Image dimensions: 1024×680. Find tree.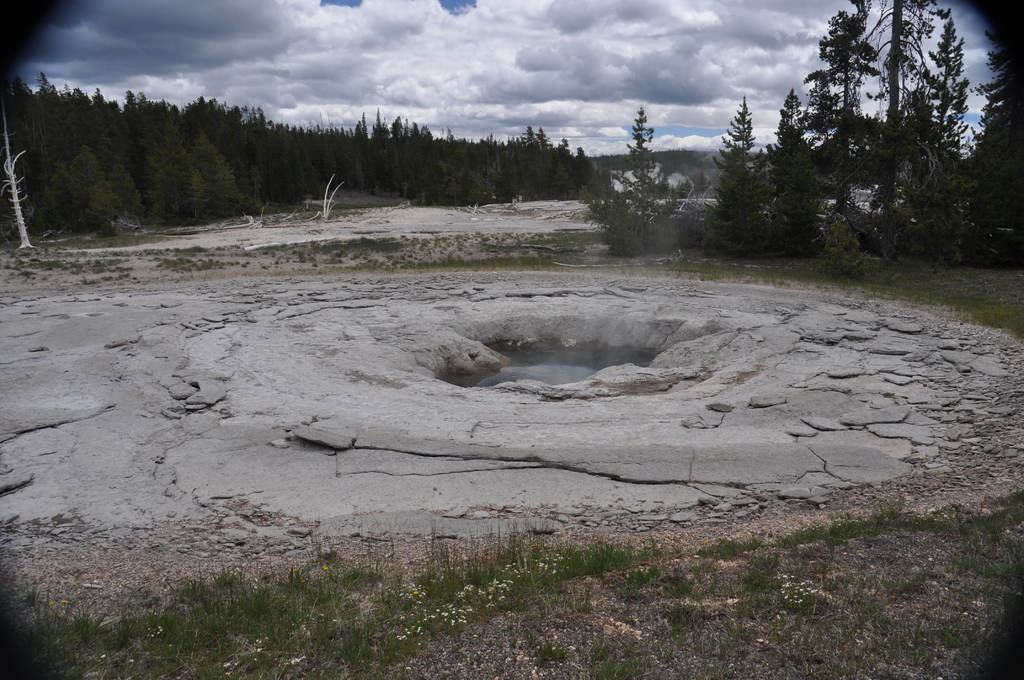
586, 104, 692, 257.
